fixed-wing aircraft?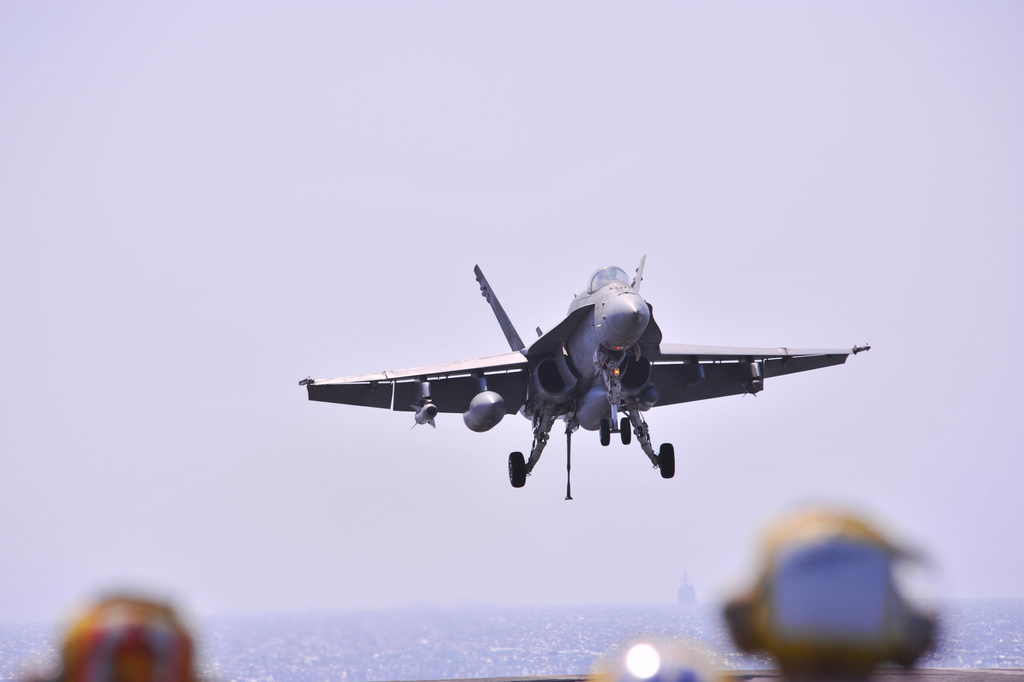
BBox(297, 248, 874, 501)
